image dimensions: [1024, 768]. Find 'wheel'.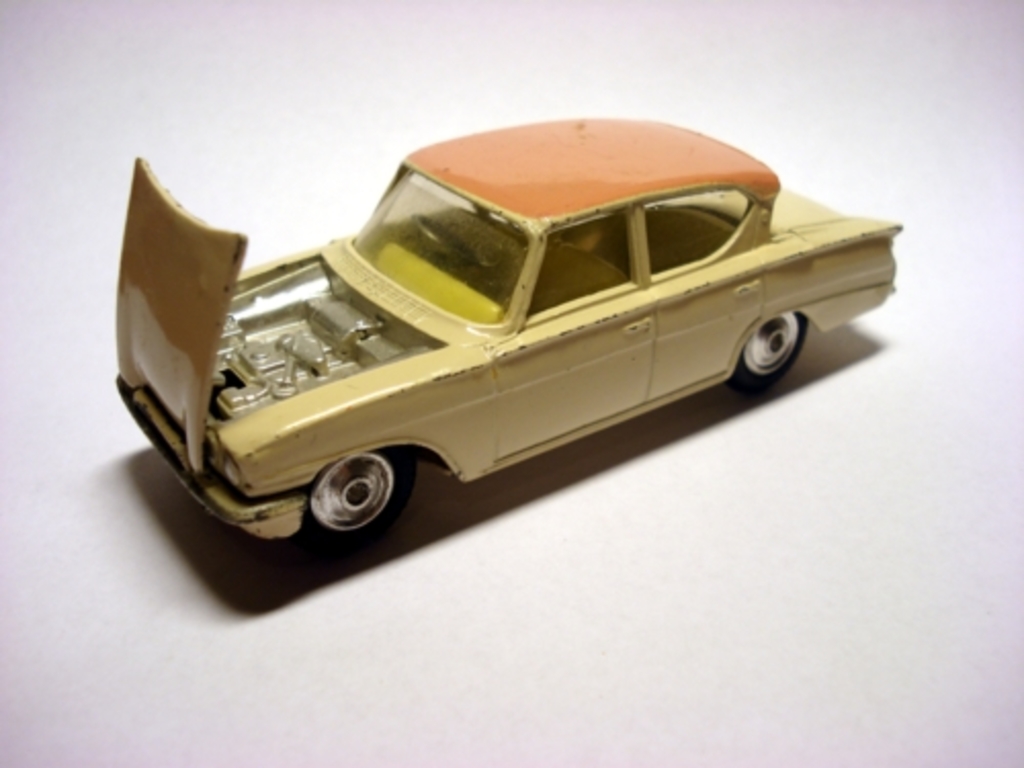
crop(295, 446, 401, 541).
